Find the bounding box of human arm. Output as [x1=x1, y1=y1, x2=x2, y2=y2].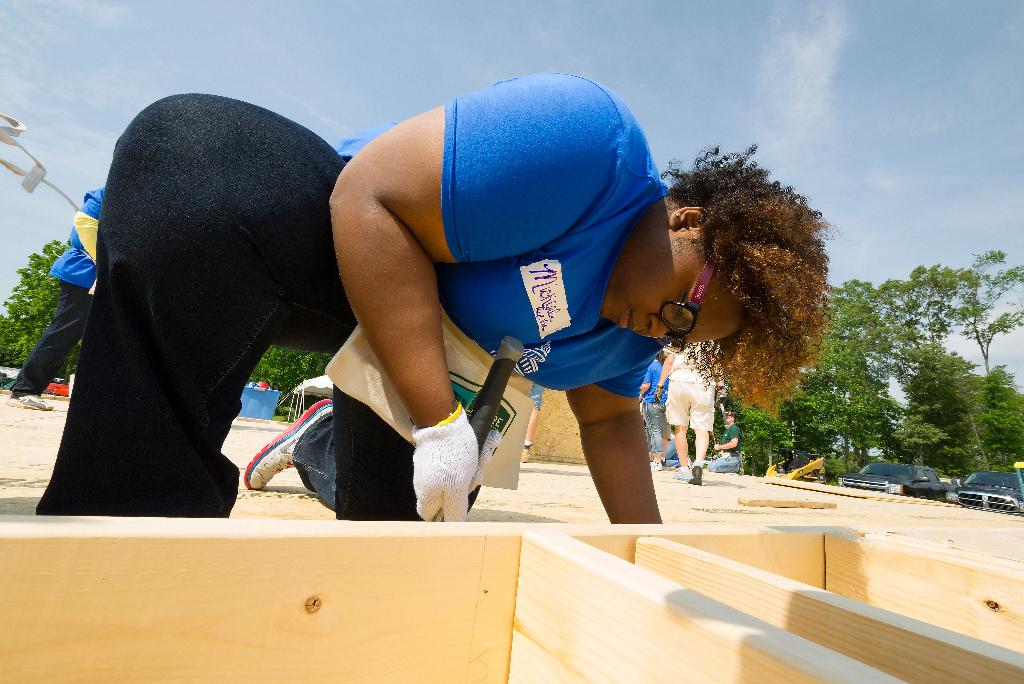
[x1=644, y1=359, x2=657, y2=393].
